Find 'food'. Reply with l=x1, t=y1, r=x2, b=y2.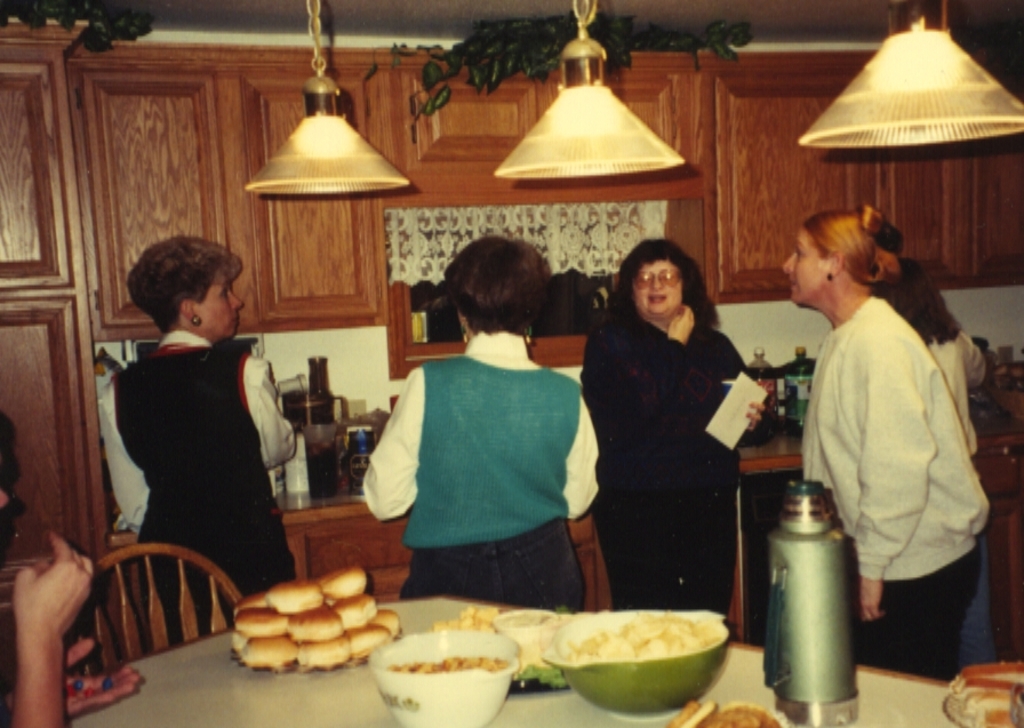
l=670, t=699, r=782, b=727.
